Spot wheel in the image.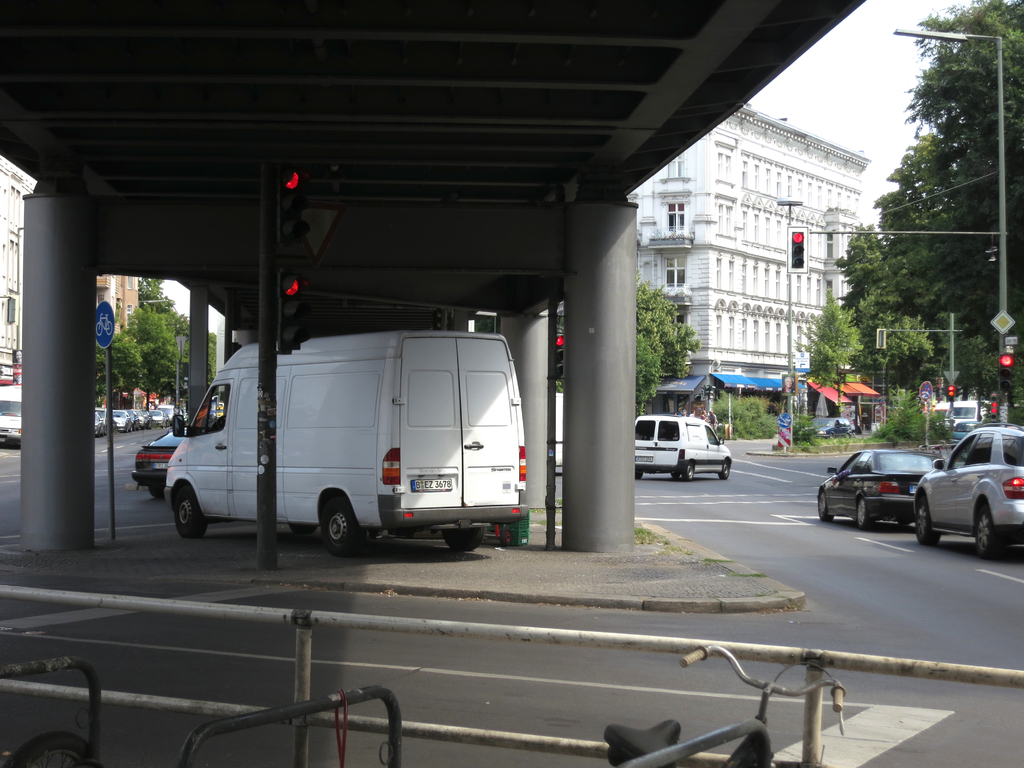
wheel found at rect(636, 470, 643, 478).
